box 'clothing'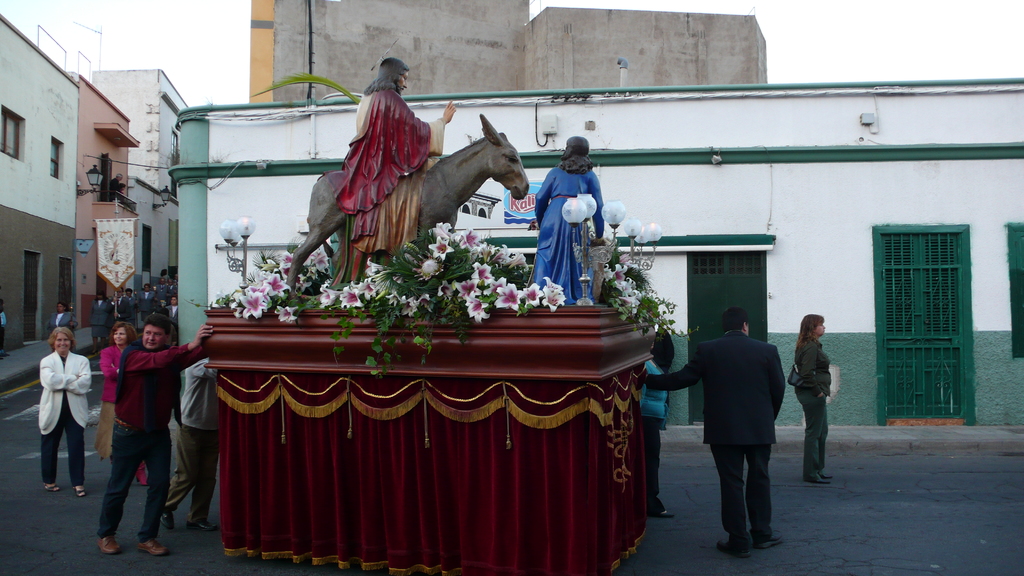
332/87/445/287
